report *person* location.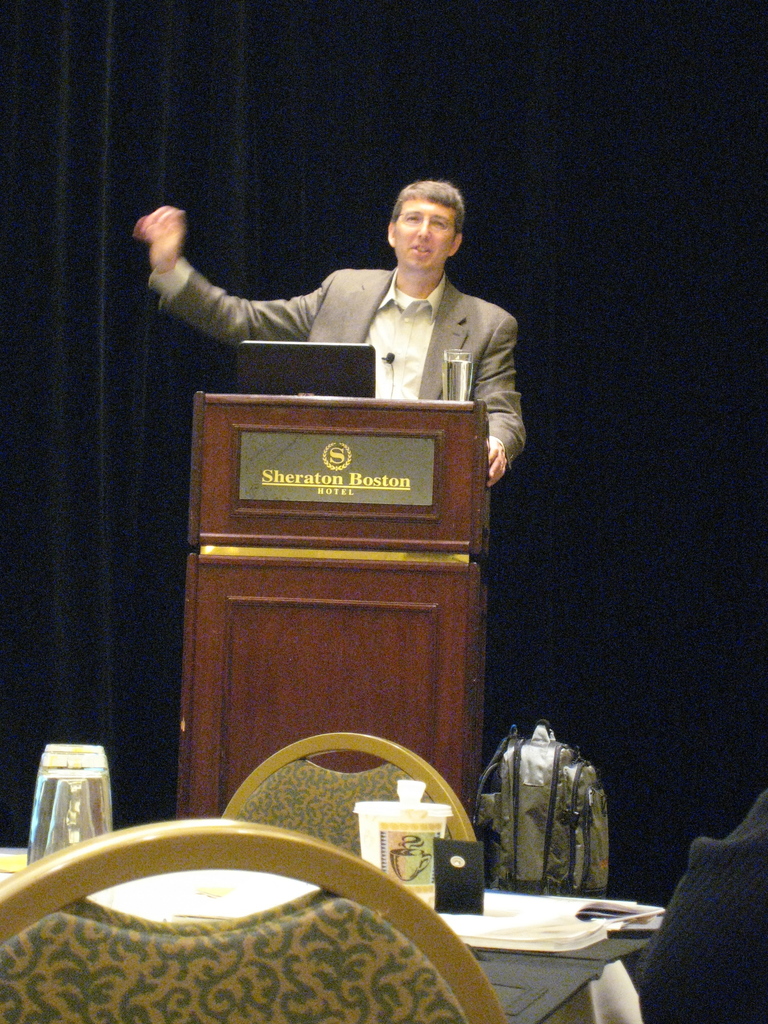
Report: [637,780,767,1023].
